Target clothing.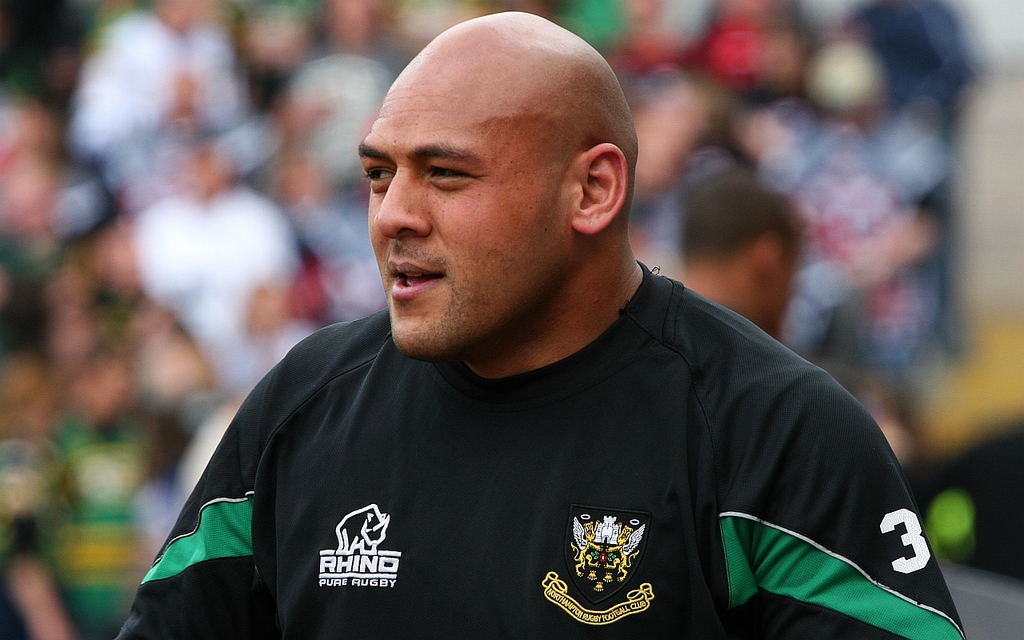
Target region: locate(157, 186, 928, 635).
